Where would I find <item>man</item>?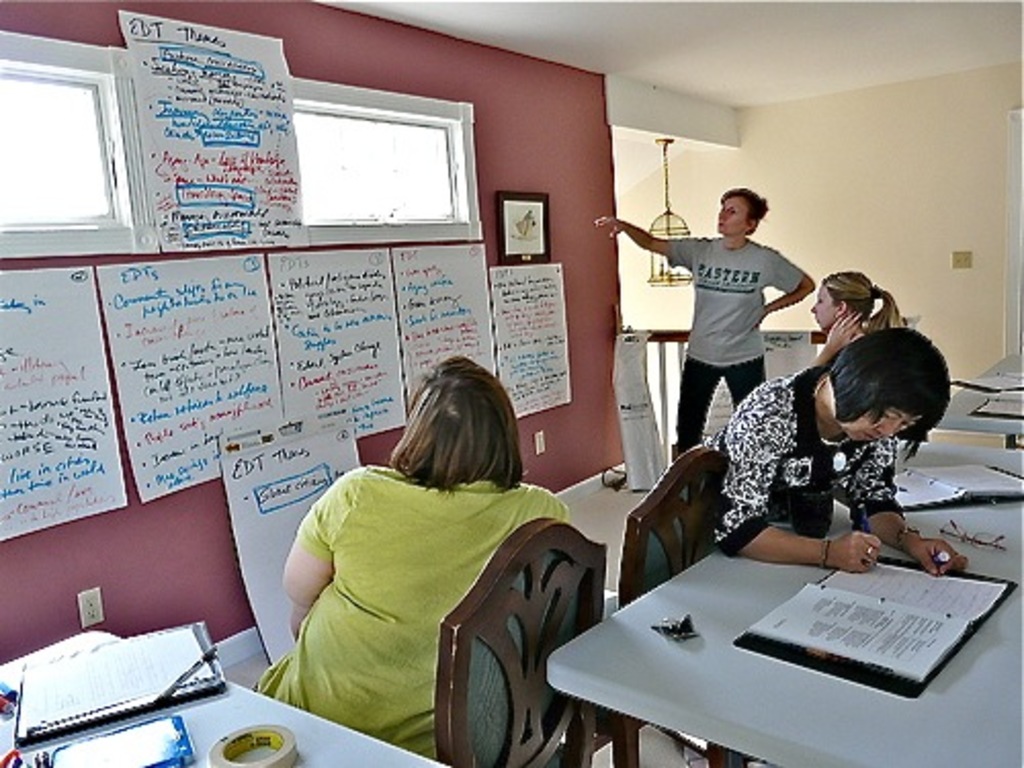
At l=635, t=180, r=819, b=467.
